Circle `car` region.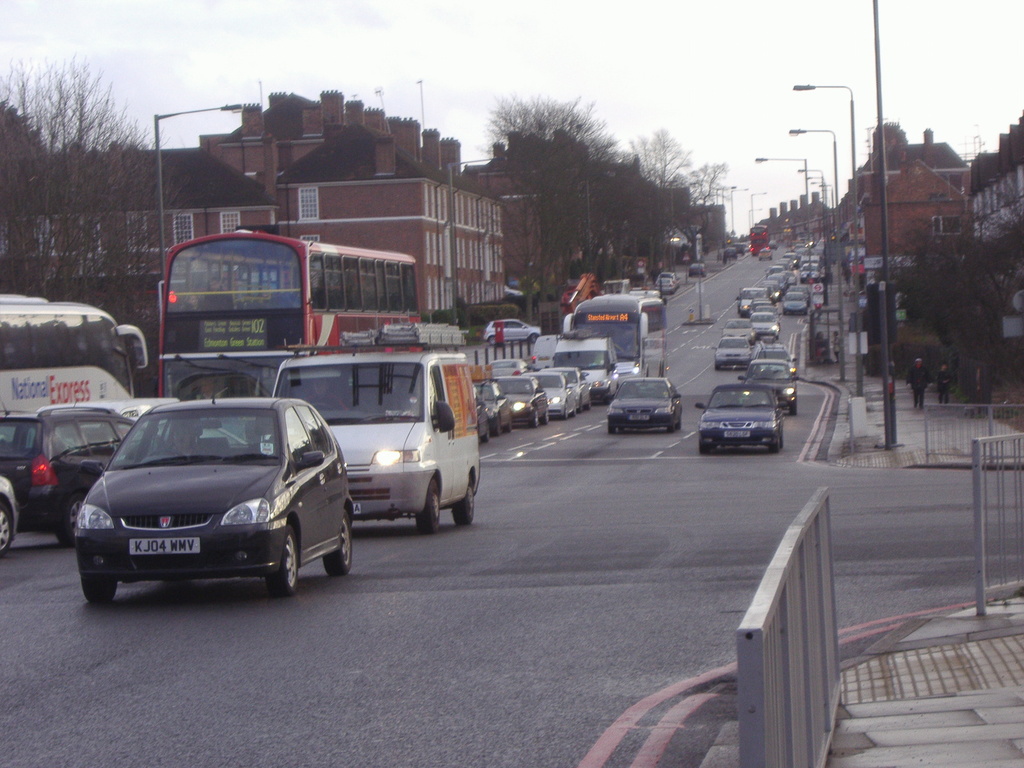
Region: <bbox>483, 315, 542, 349</bbox>.
